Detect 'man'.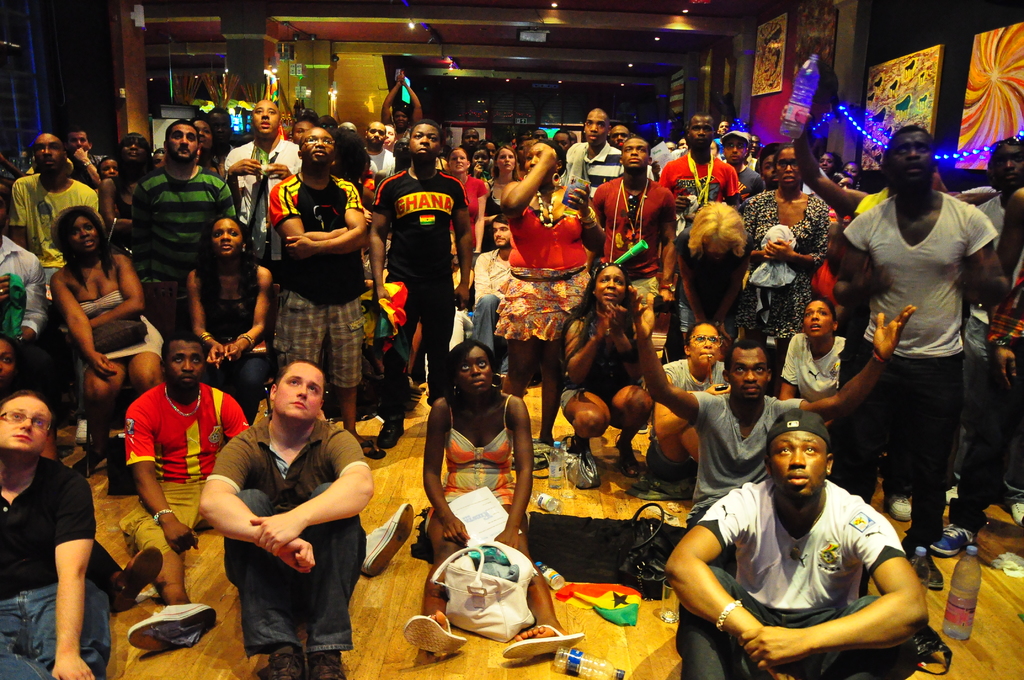
Detected at Rect(671, 400, 951, 668).
